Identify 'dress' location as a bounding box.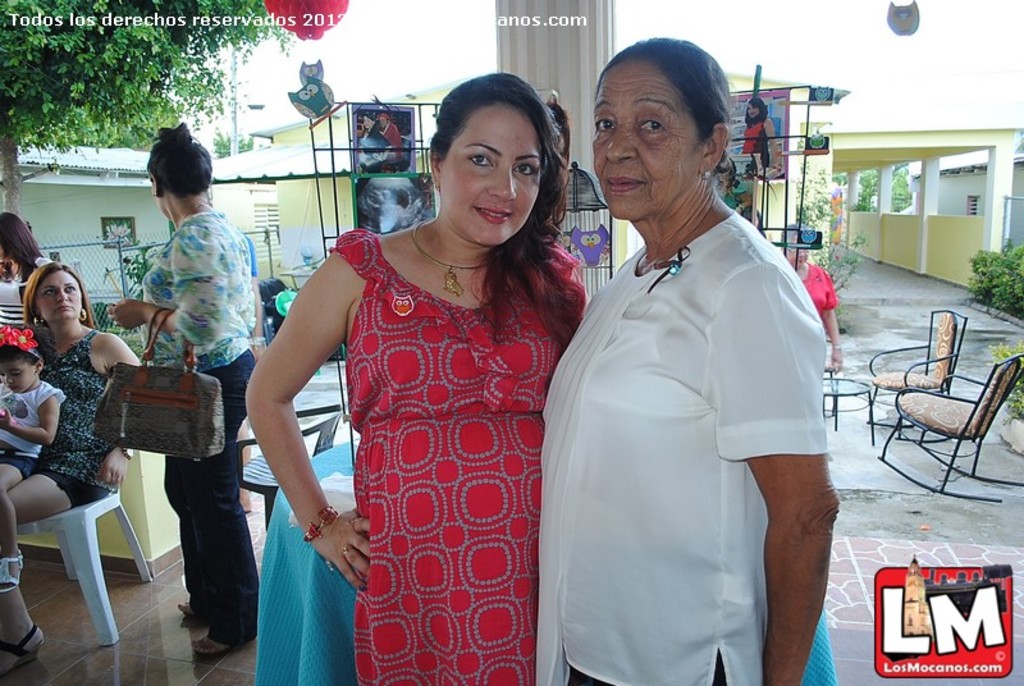
<bbox>333, 225, 585, 685</bbox>.
